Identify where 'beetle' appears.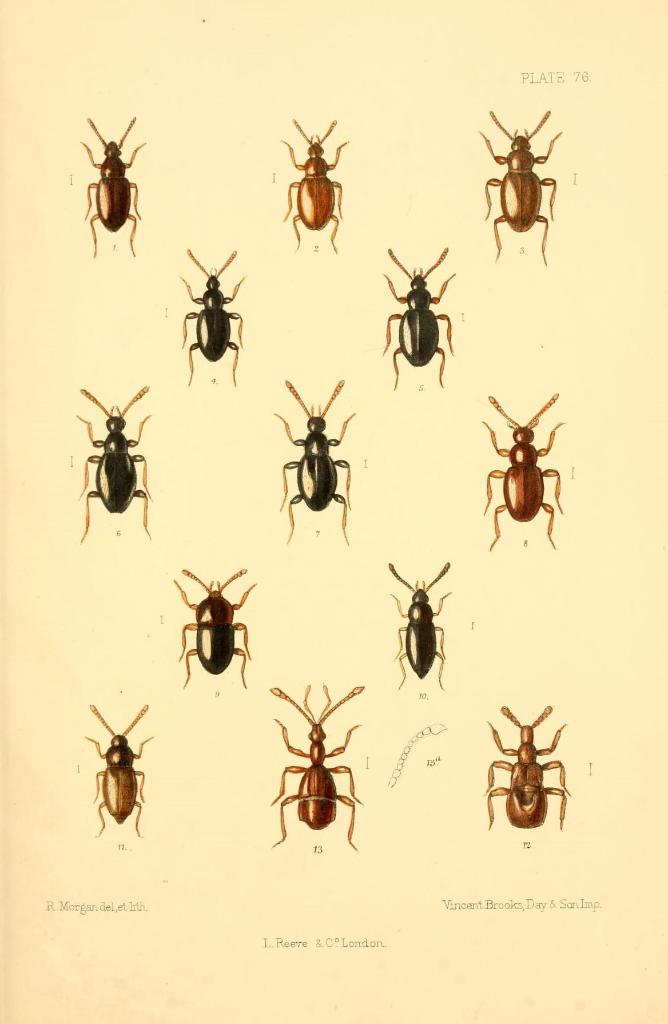
Appears at l=85, t=705, r=152, b=837.
